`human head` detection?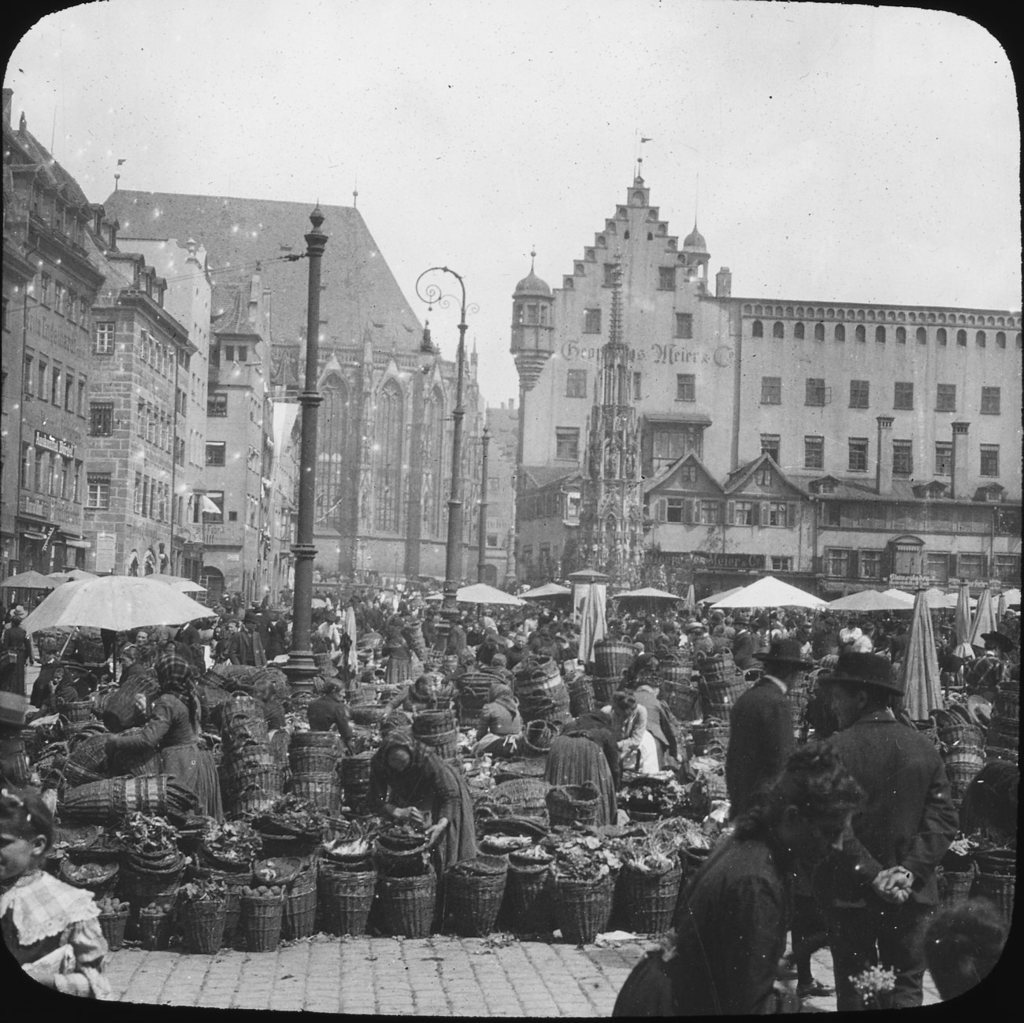
[758, 744, 869, 875]
